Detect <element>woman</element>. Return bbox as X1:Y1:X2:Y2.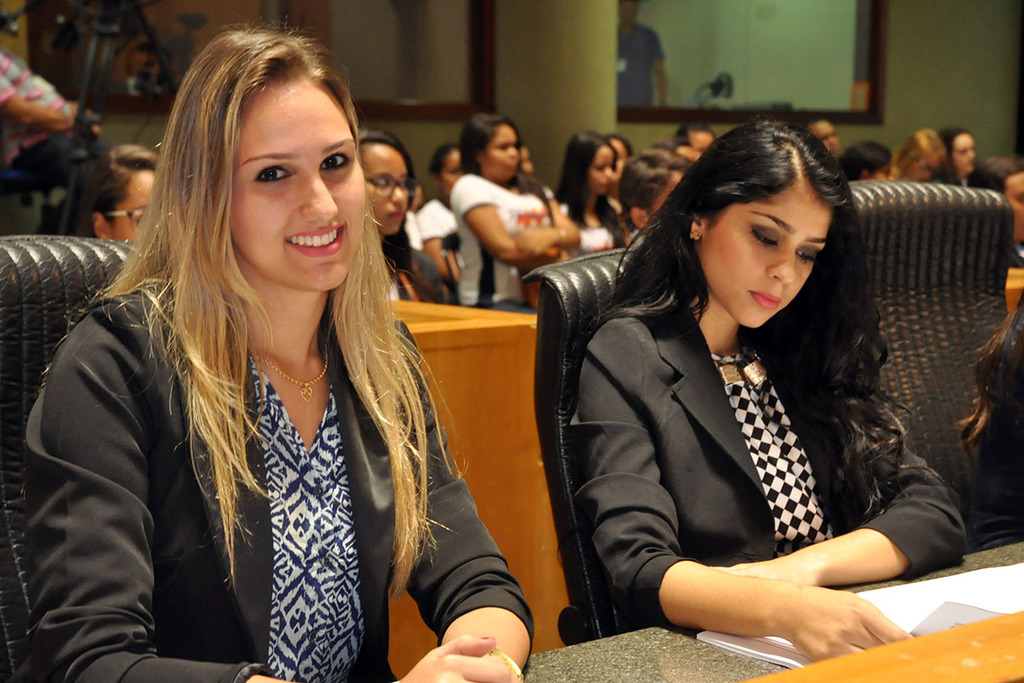
835:138:895:184.
